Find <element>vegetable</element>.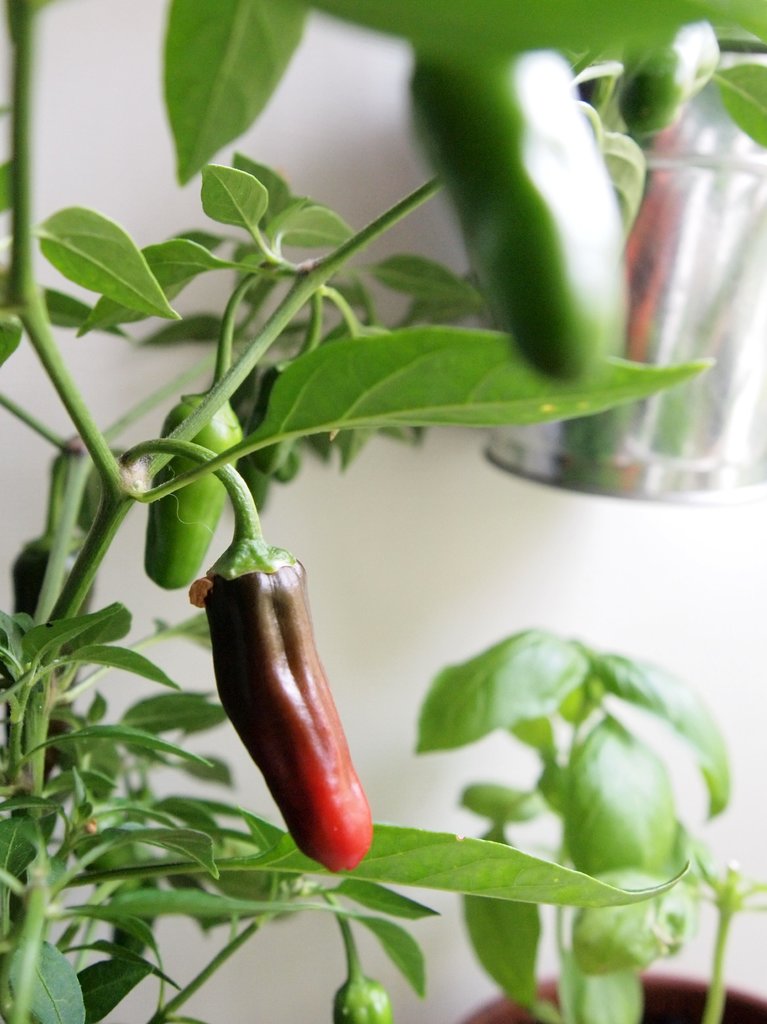
bbox(209, 541, 367, 861).
